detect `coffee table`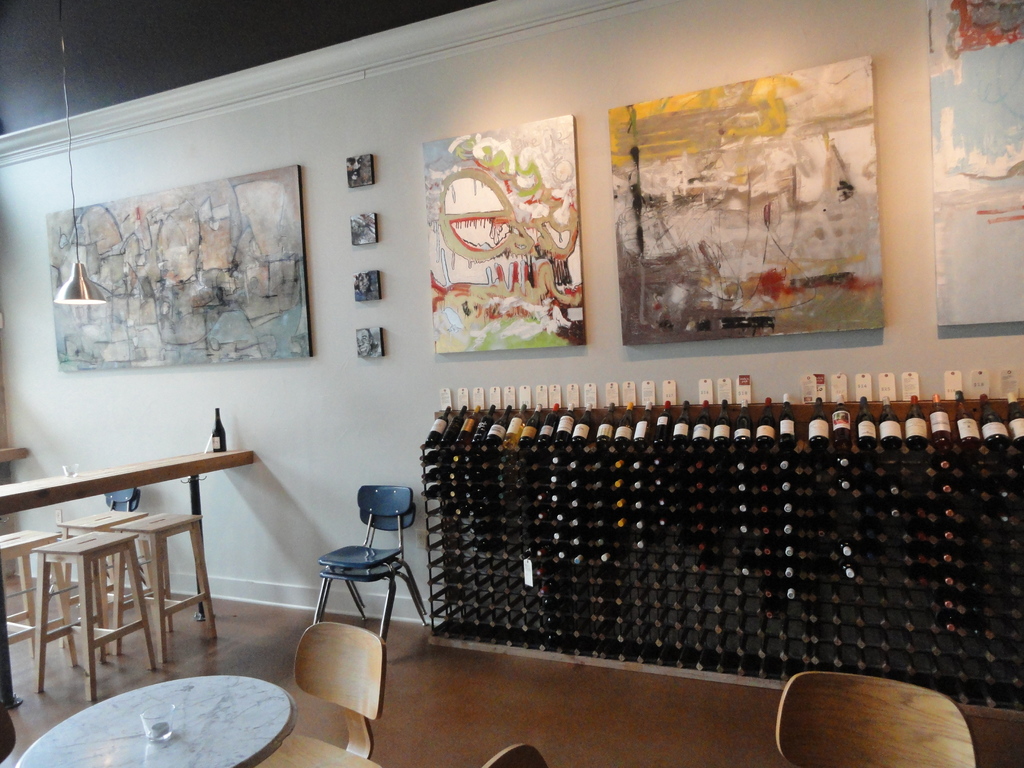
box=[13, 672, 297, 767]
